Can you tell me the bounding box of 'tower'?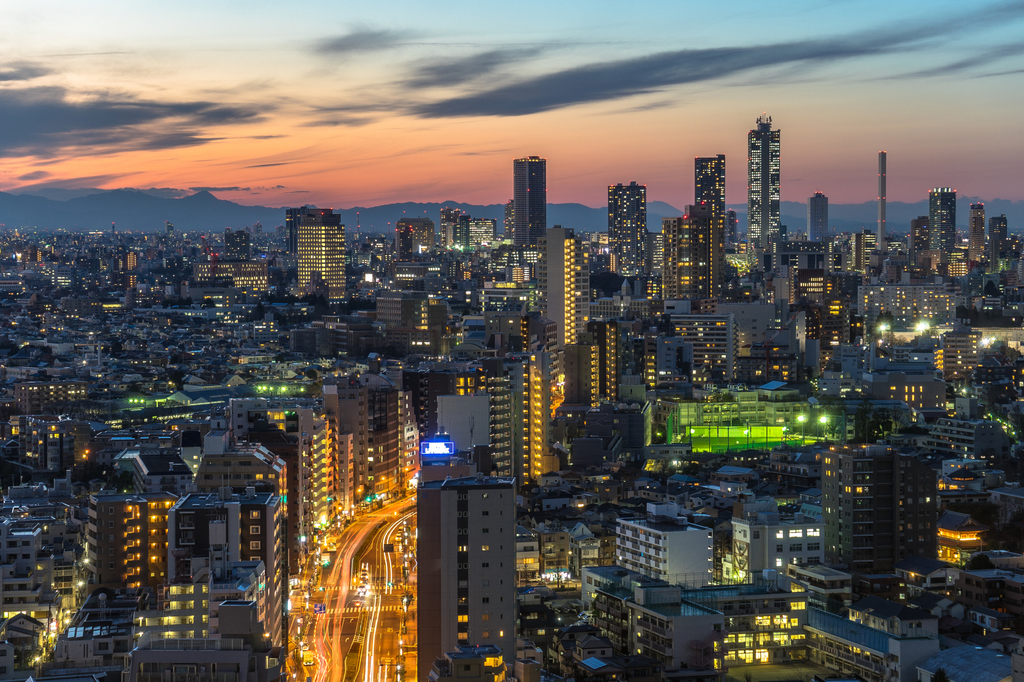
[399,212,438,251].
